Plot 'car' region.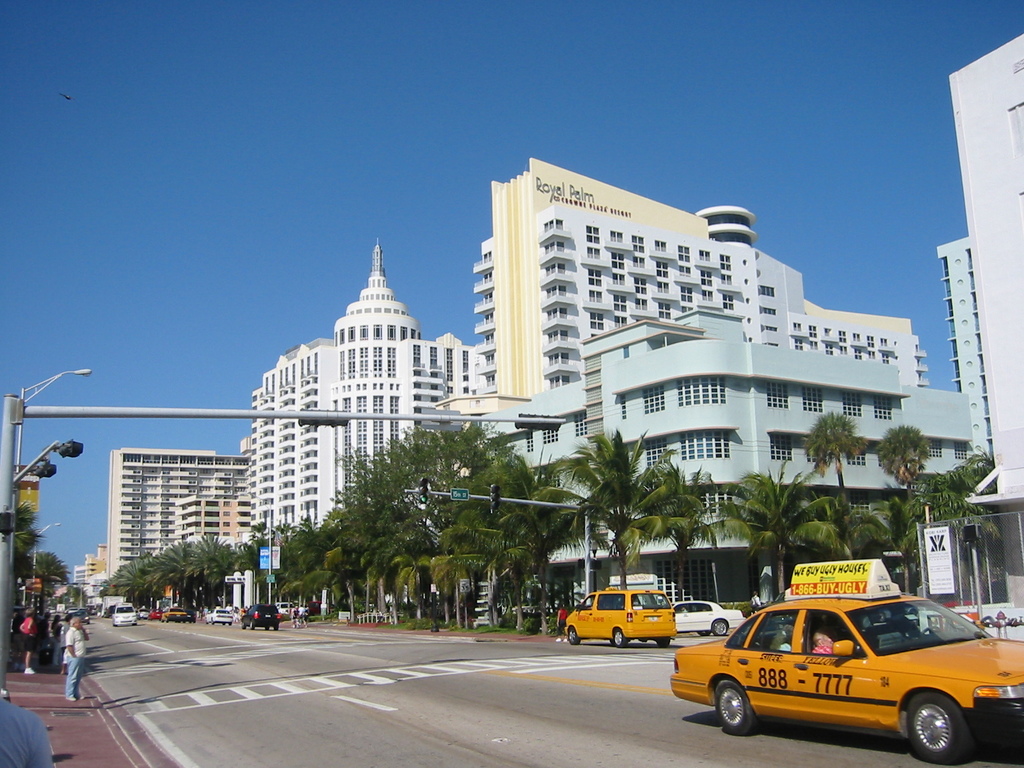
Plotted at {"x1": 564, "y1": 586, "x2": 675, "y2": 646}.
